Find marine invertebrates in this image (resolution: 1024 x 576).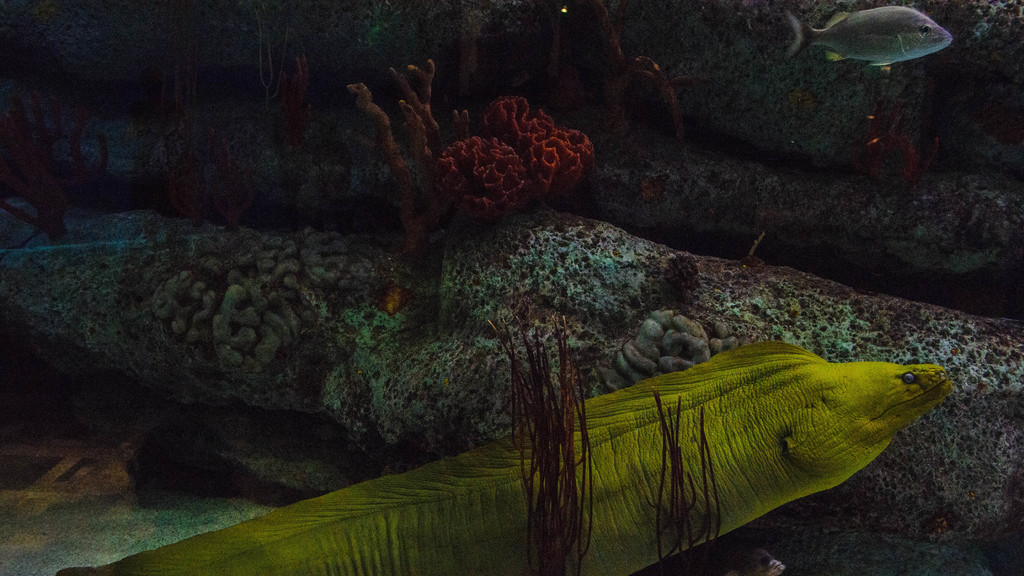
<box>472,88,614,200</box>.
